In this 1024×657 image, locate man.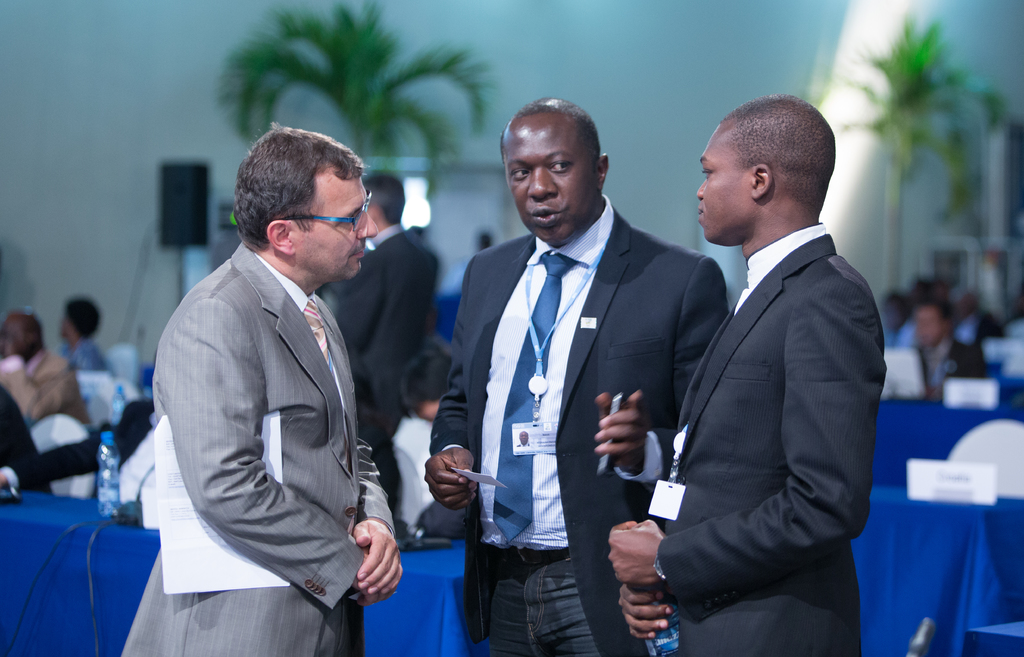
Bounding box: box=[0, 306, 94, 426].
